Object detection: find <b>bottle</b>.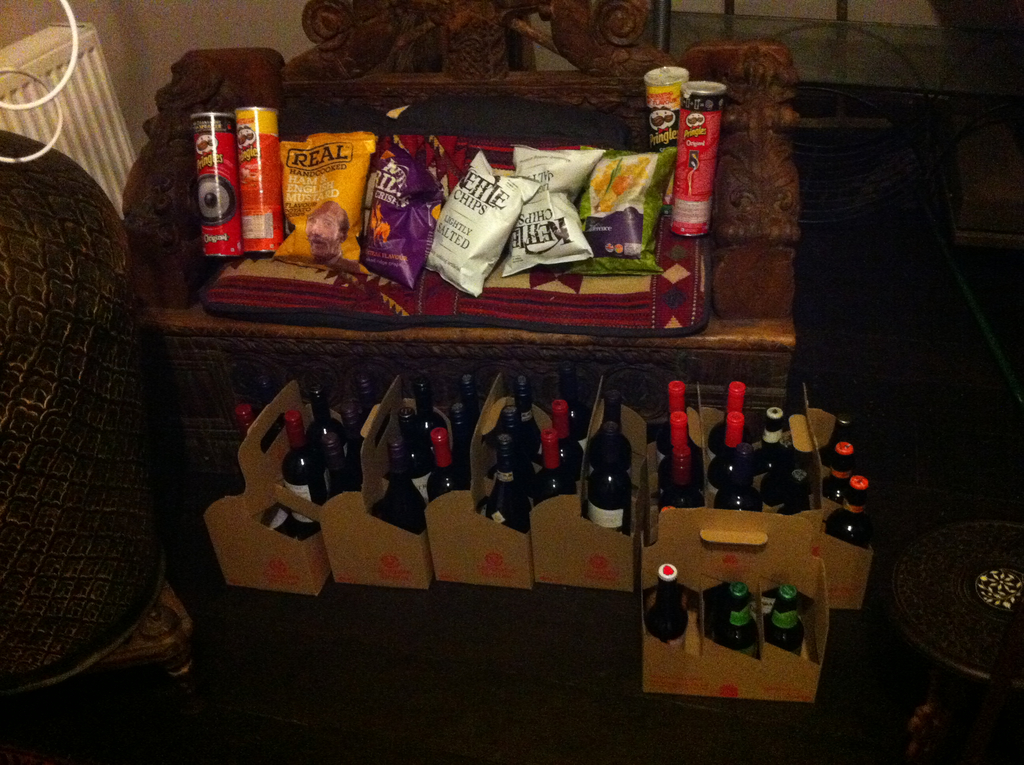
pyautogui.locateOnScreen(500, 399, 533, 467).
